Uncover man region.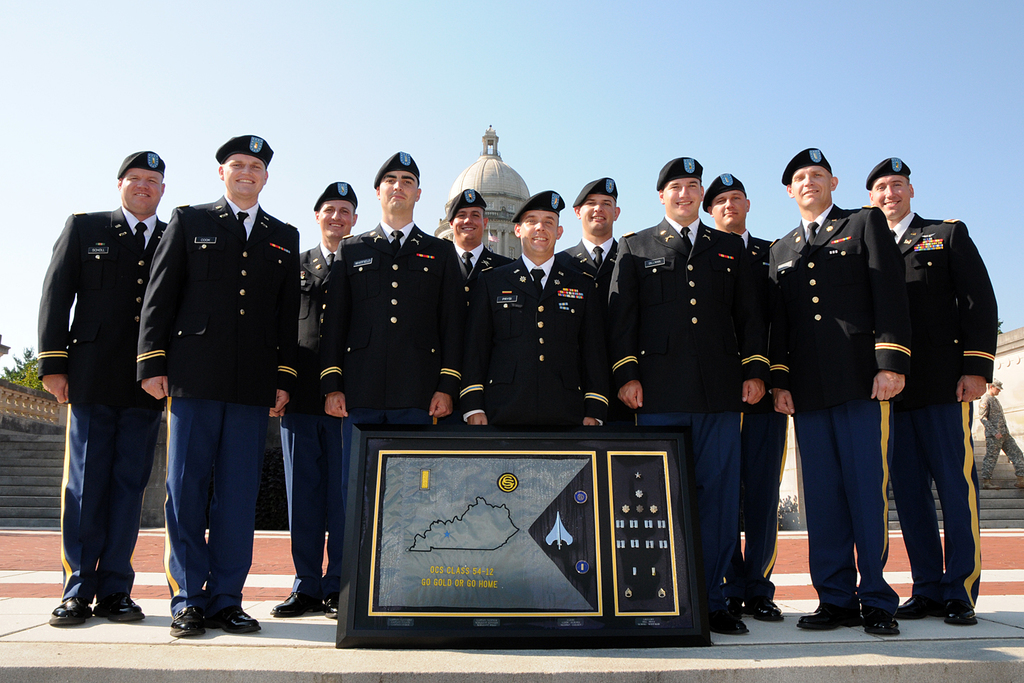
Uncovered: bbox=(267, 174, 358, 617).
